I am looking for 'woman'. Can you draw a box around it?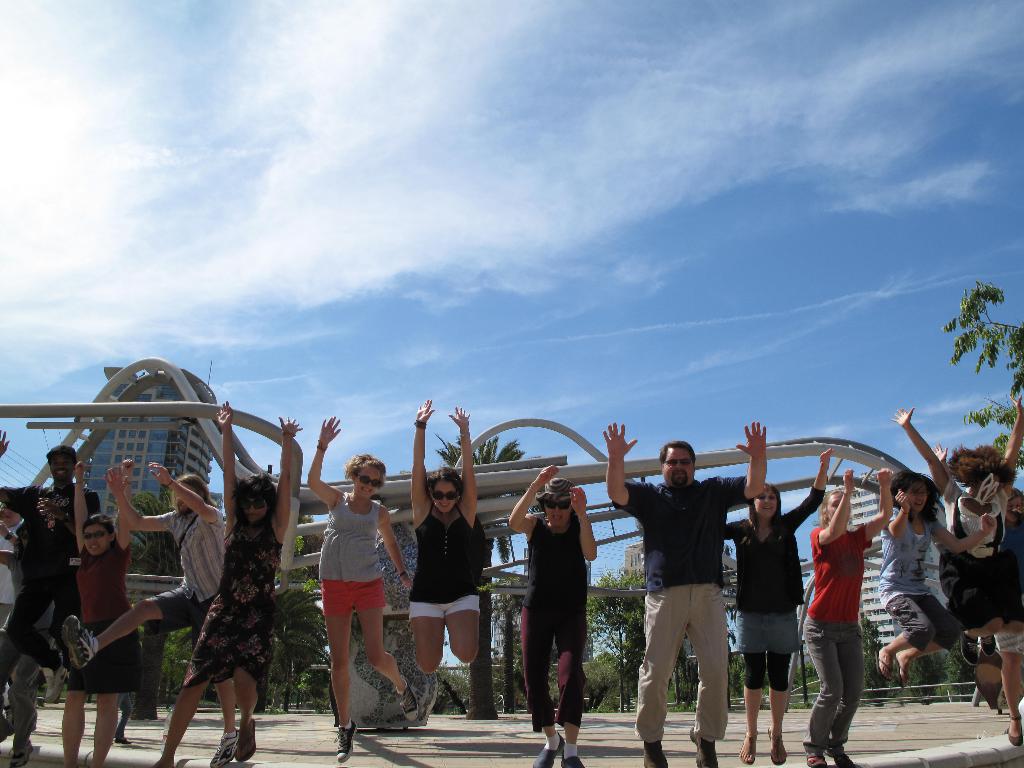
Sure, the bounding box is Rect(155, 397, 303, 765).
